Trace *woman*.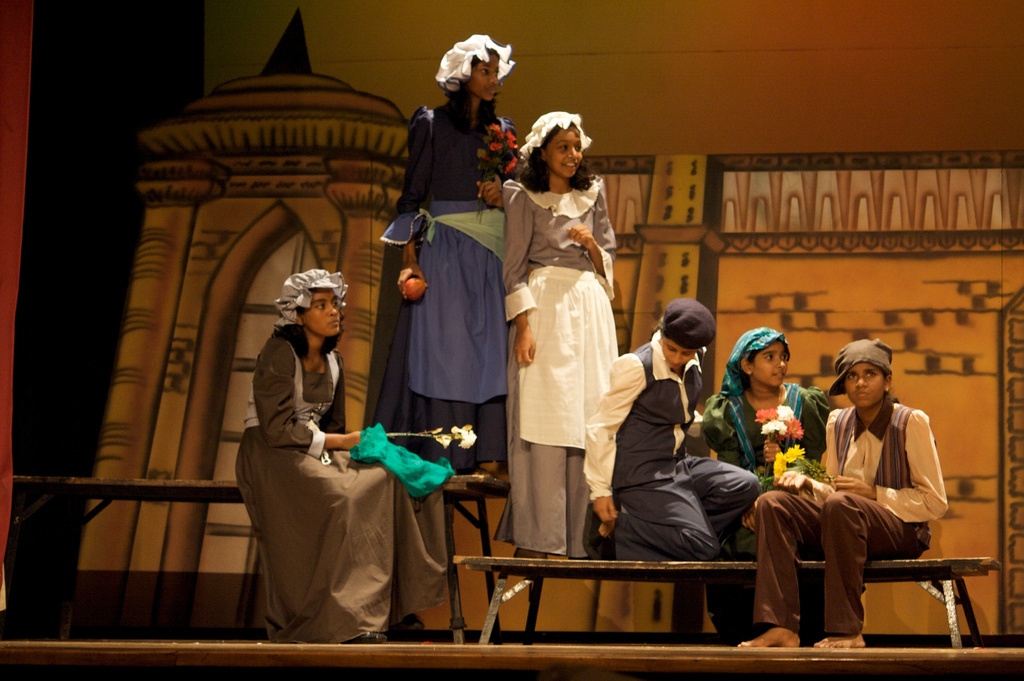
Traced to {"x1": 232, "y1": 269, "x2": 458, "y2": 646}.
